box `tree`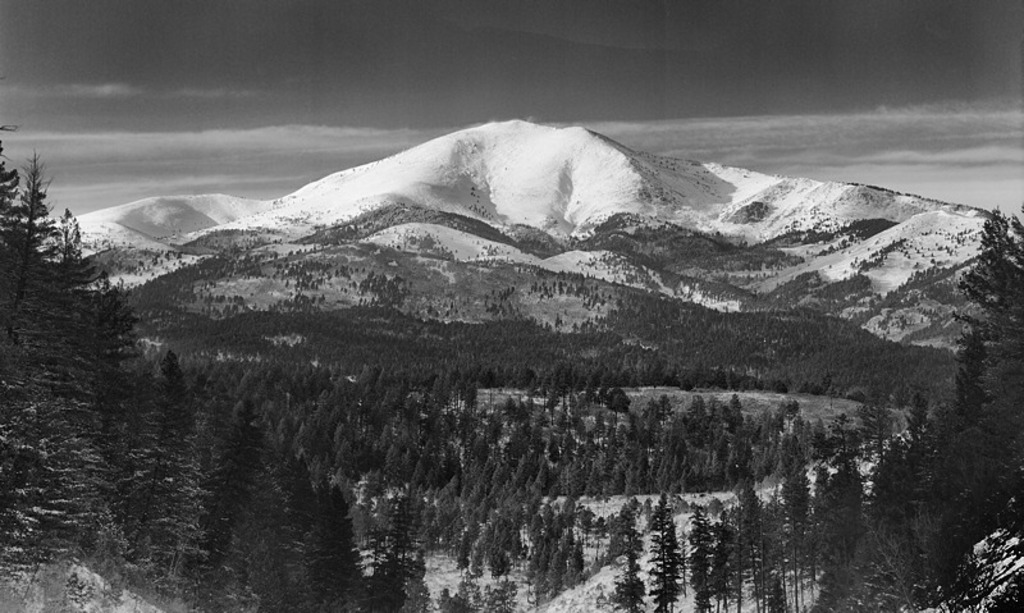
{"left": 0, "top": 211, "right": 145, "bottom": 612}
